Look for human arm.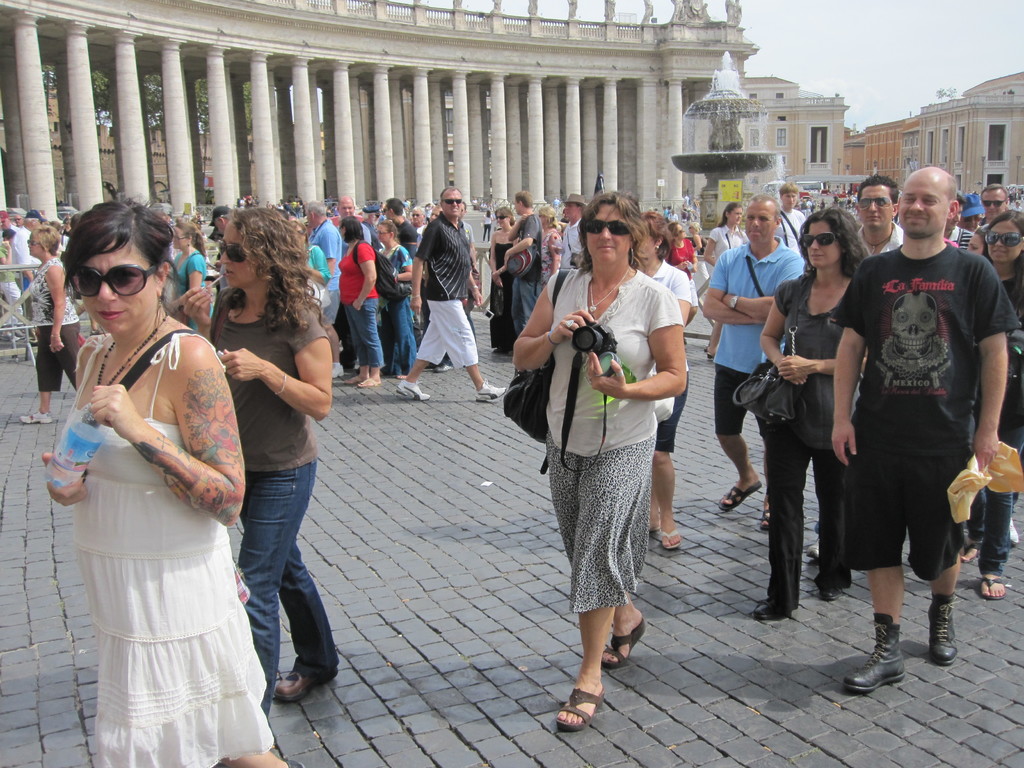
Found: {"left": 504, "top": 267, "right": 598, "bottom": 371}.
